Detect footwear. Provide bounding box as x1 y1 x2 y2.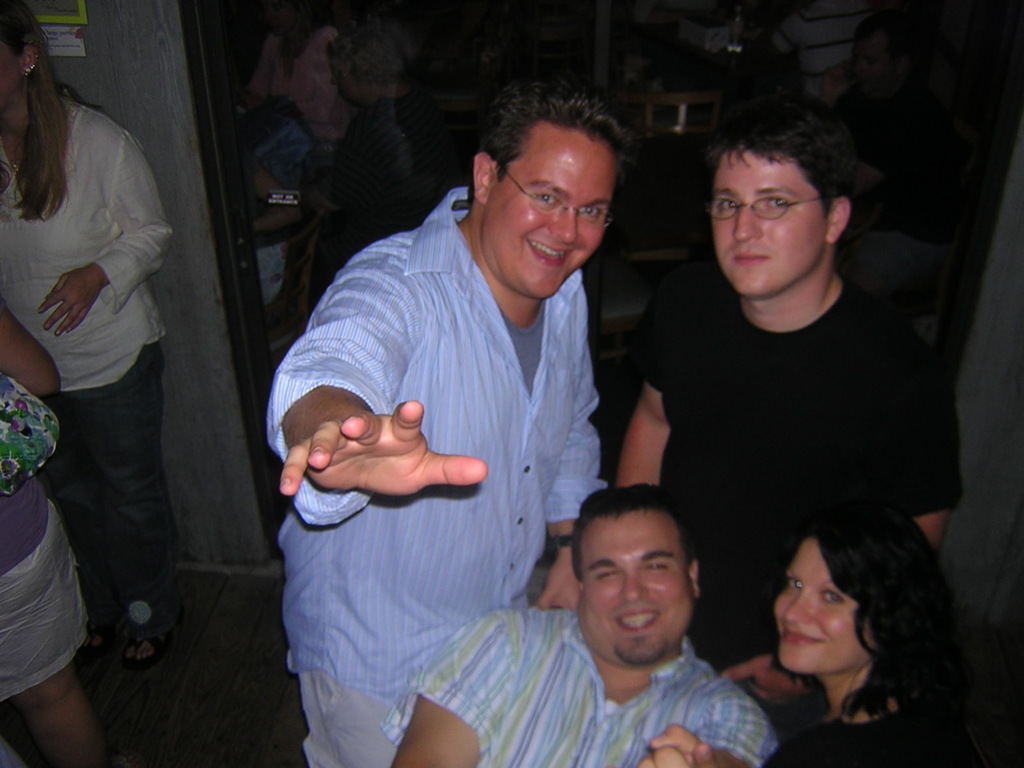
78 598 130 647.
